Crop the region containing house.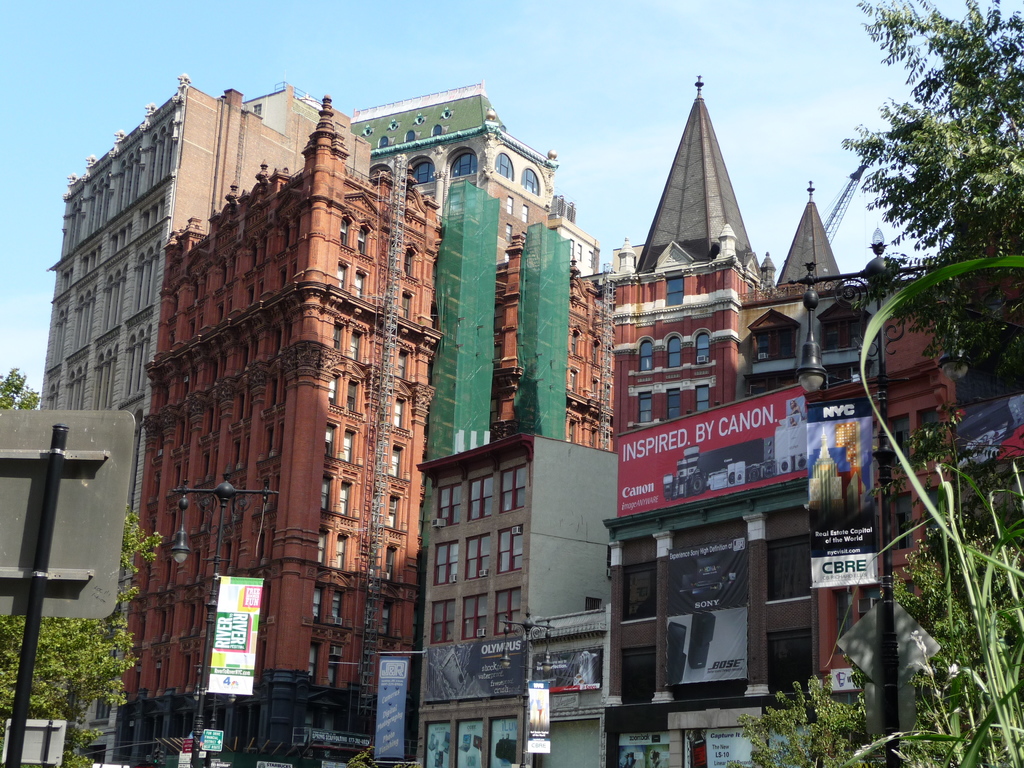
Crop region: detection(872, 260, 969, 605).
